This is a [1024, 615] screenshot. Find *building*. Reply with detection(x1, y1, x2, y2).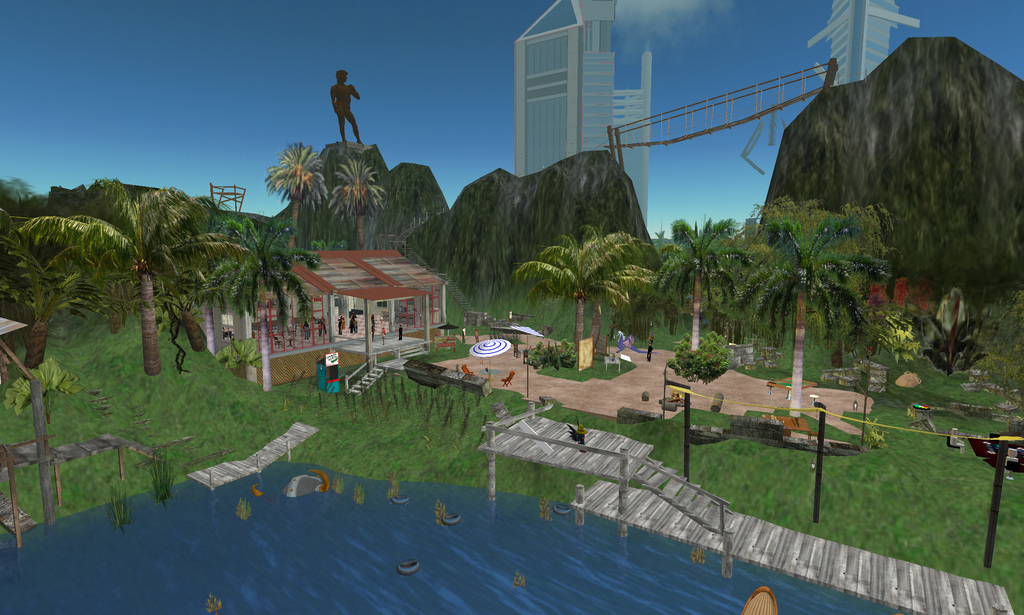
detection(264, 251, 451, 340).
